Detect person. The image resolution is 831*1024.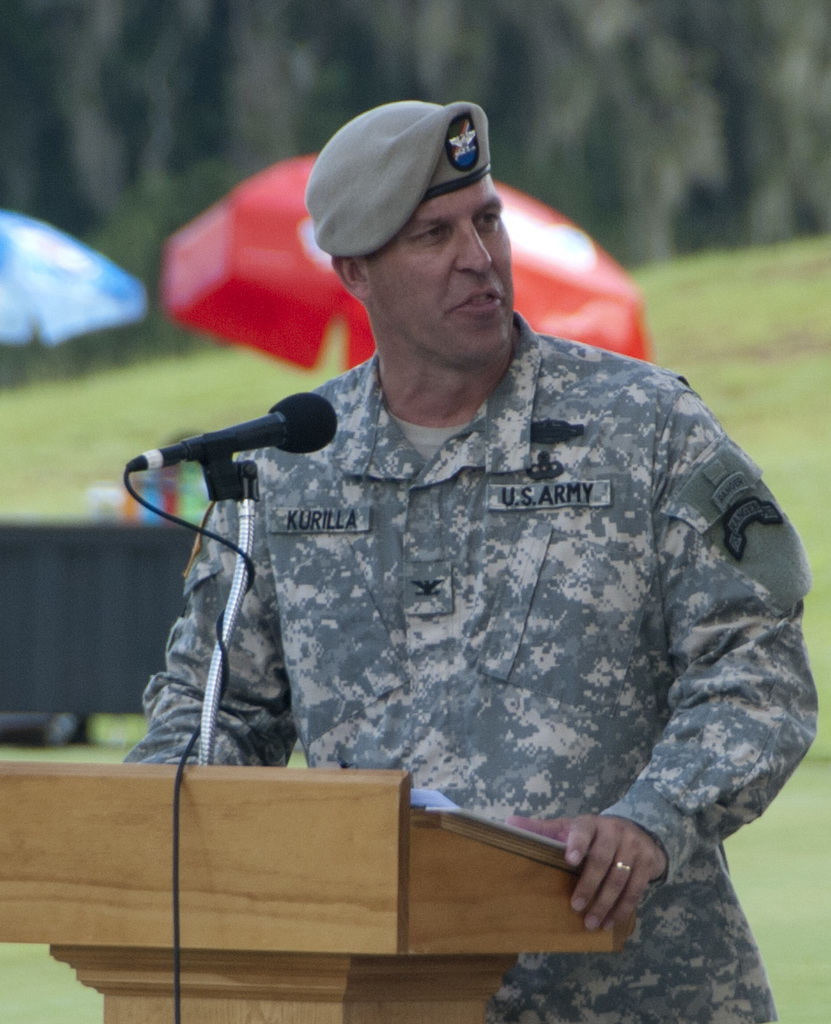
l=136, t=108, r=802, b=1010.
